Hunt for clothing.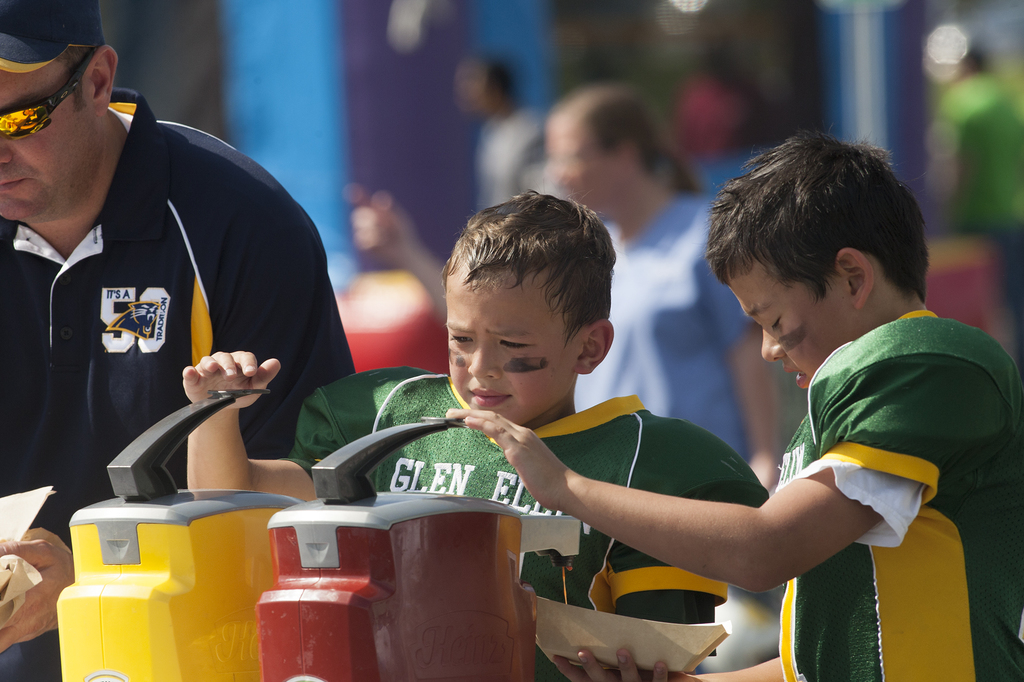
Hunted down at rect(286, 364, 772, 681).
